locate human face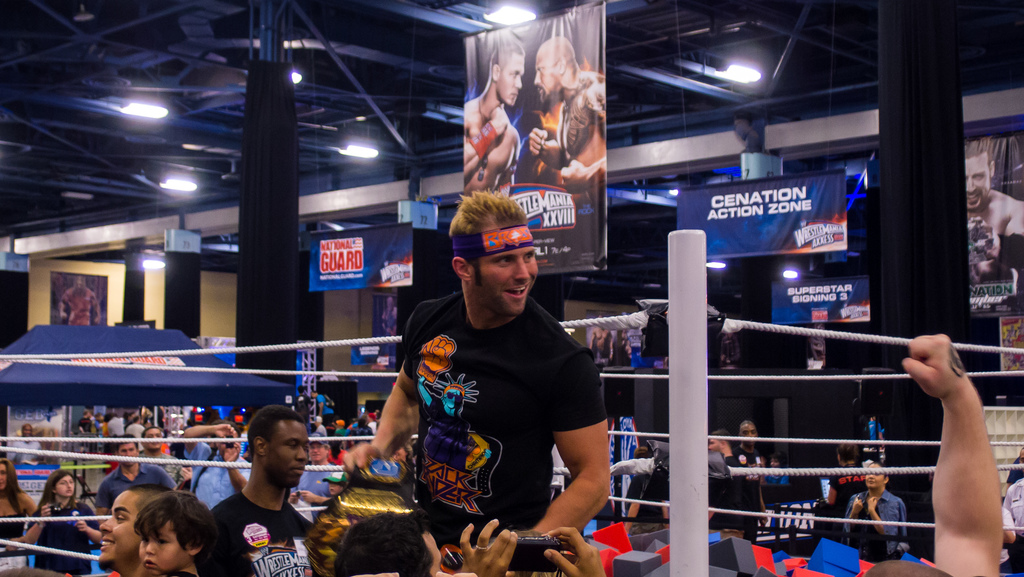
<region>534, 44, 559, 110</region>
